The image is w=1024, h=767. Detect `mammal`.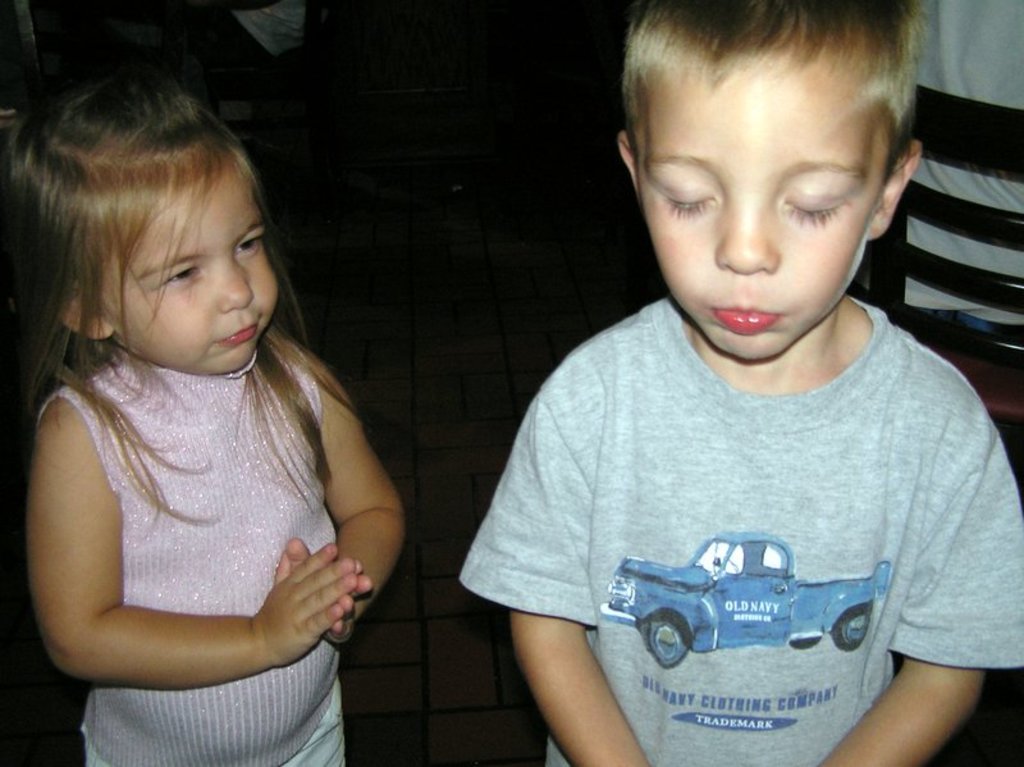
Detection: box=[0, 78, 413, 764].
